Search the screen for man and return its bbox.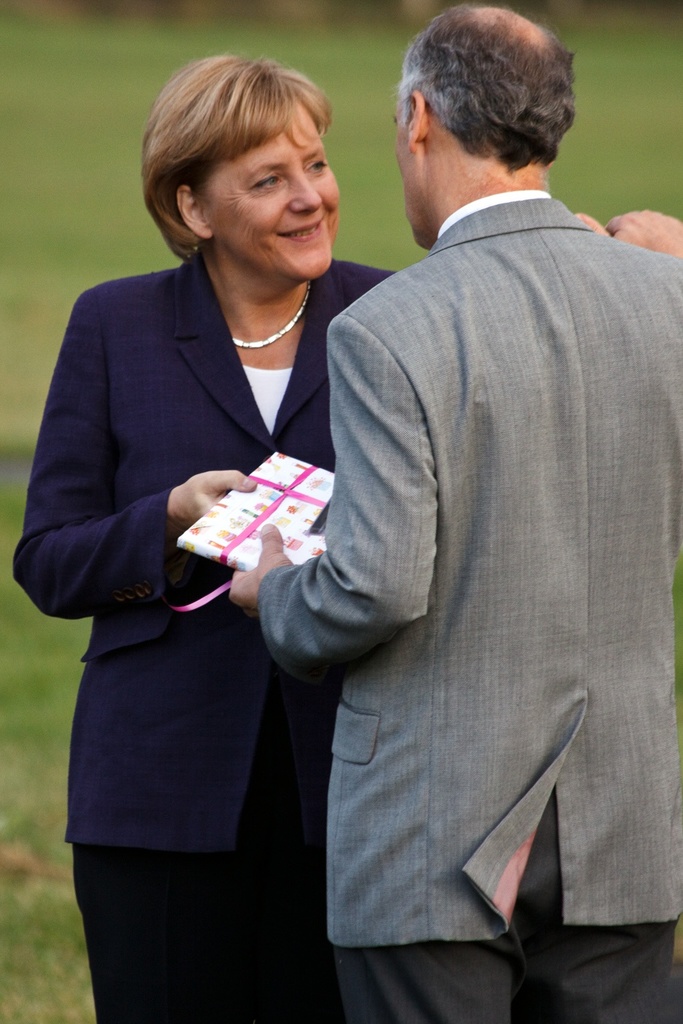
Found: [261,0,669,986].
